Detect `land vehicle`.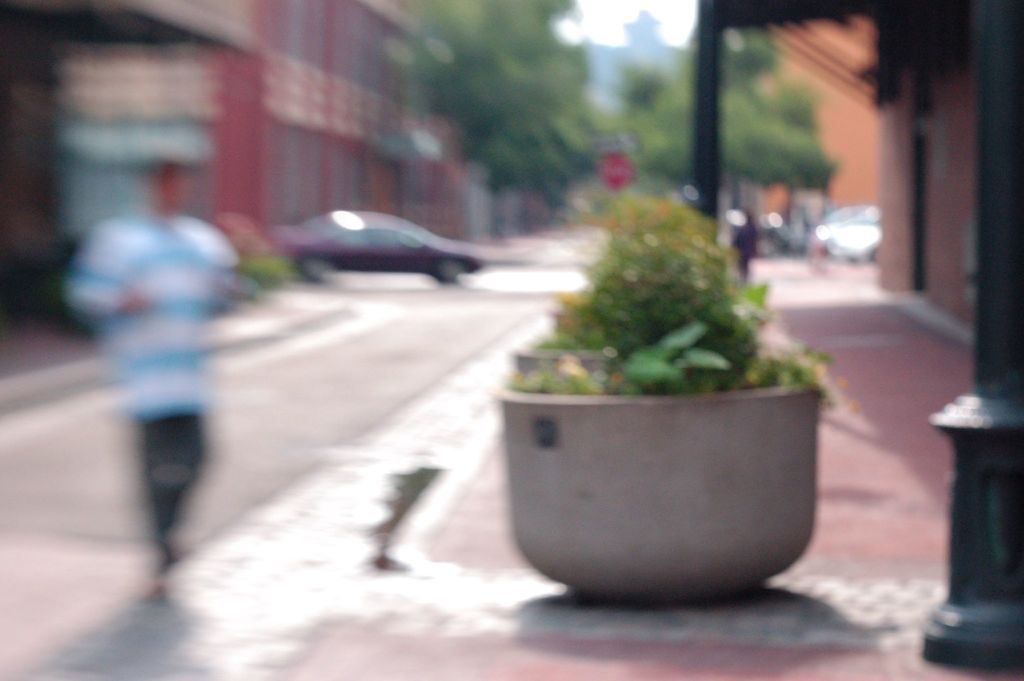
Detected at 264 206 515 293.
